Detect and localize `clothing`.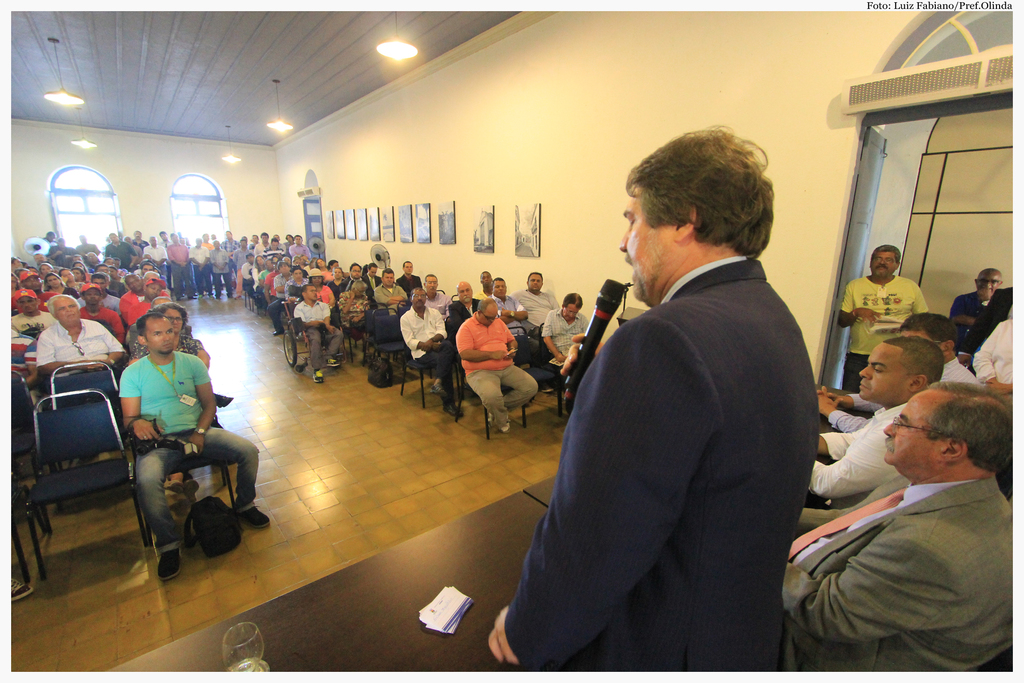
Localized at (107, 275, 129, 286).
